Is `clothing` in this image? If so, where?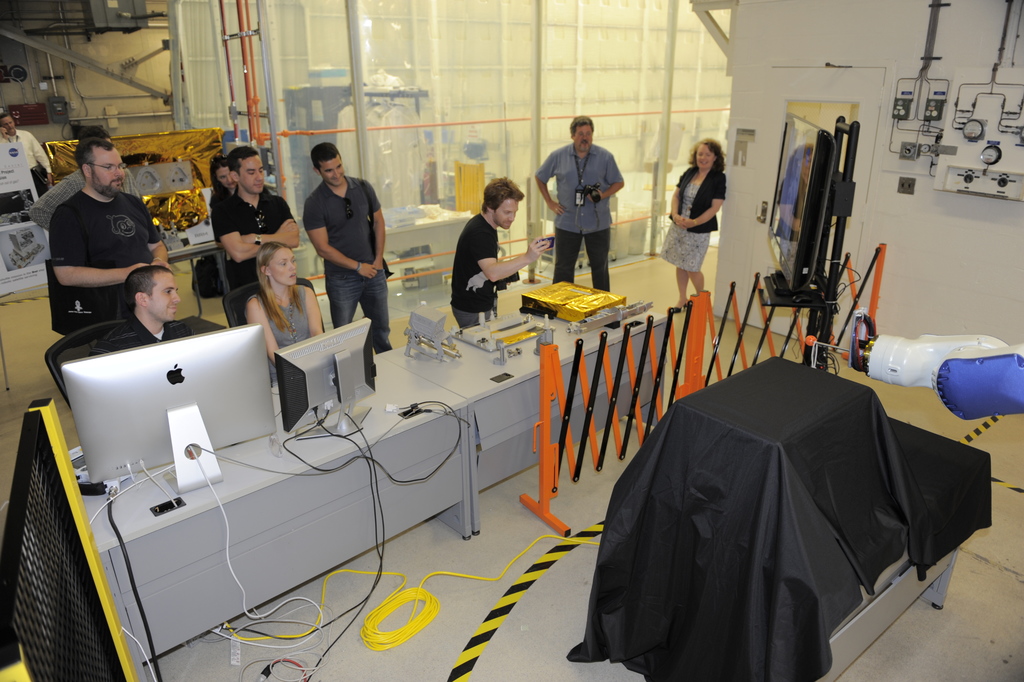
Yes, at (47, 190, 163, 327).
